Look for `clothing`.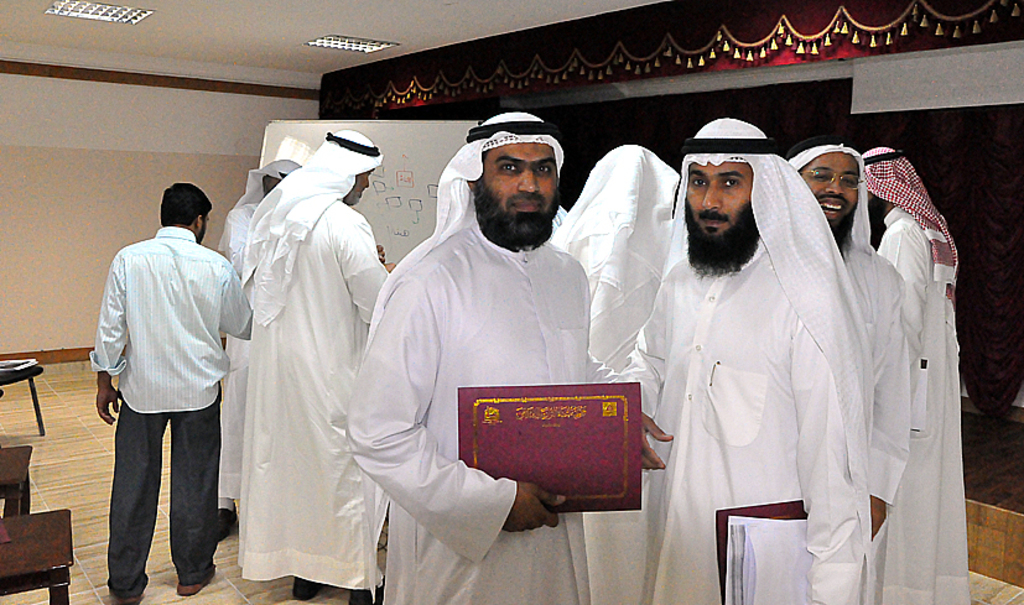
Found: <region>883, 200, 968, 600</region>.
